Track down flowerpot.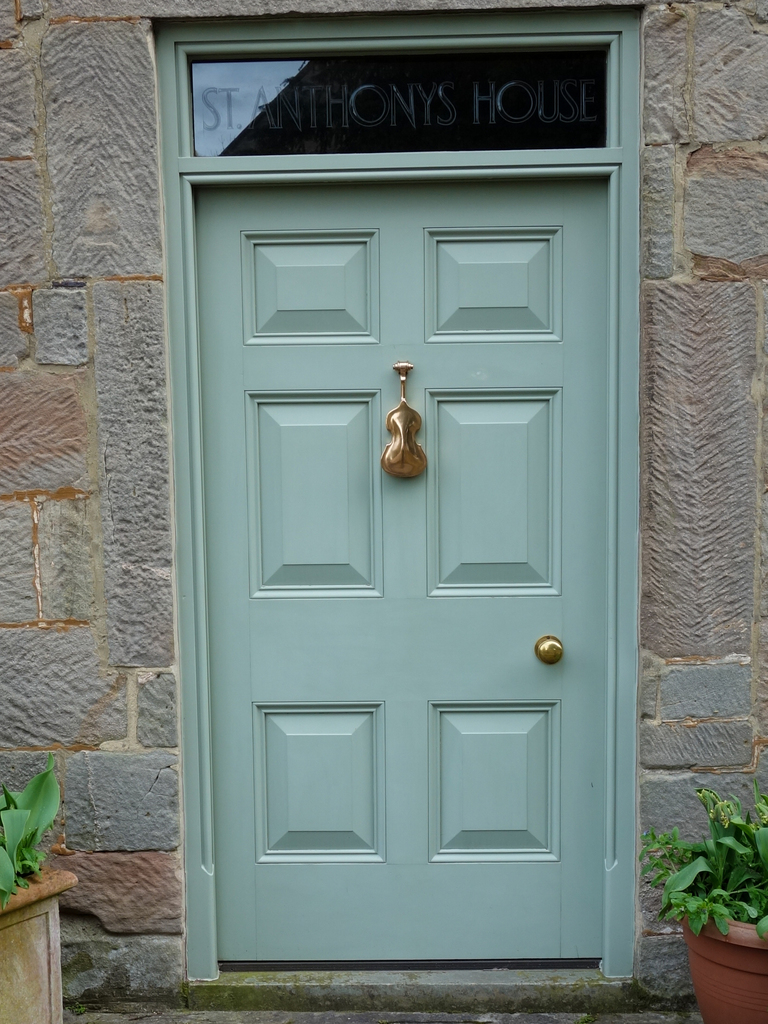
Tracked to 0,845,76,1023.
